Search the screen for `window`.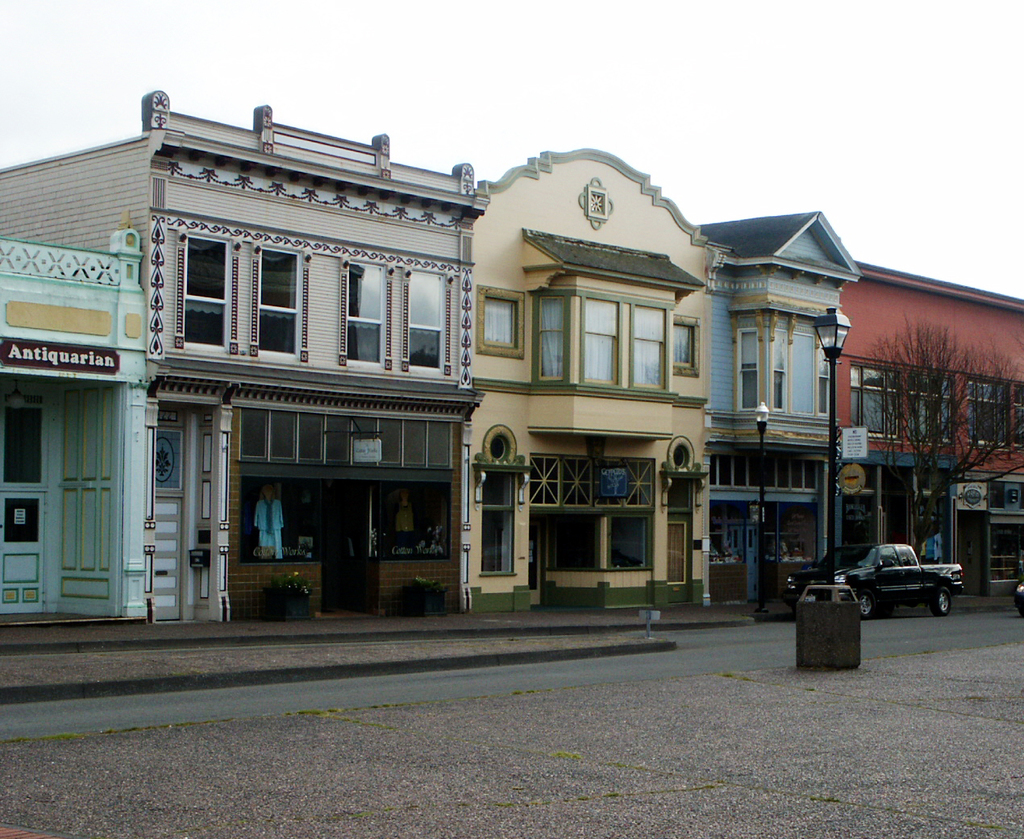
Found at 962 383 1011 454.
